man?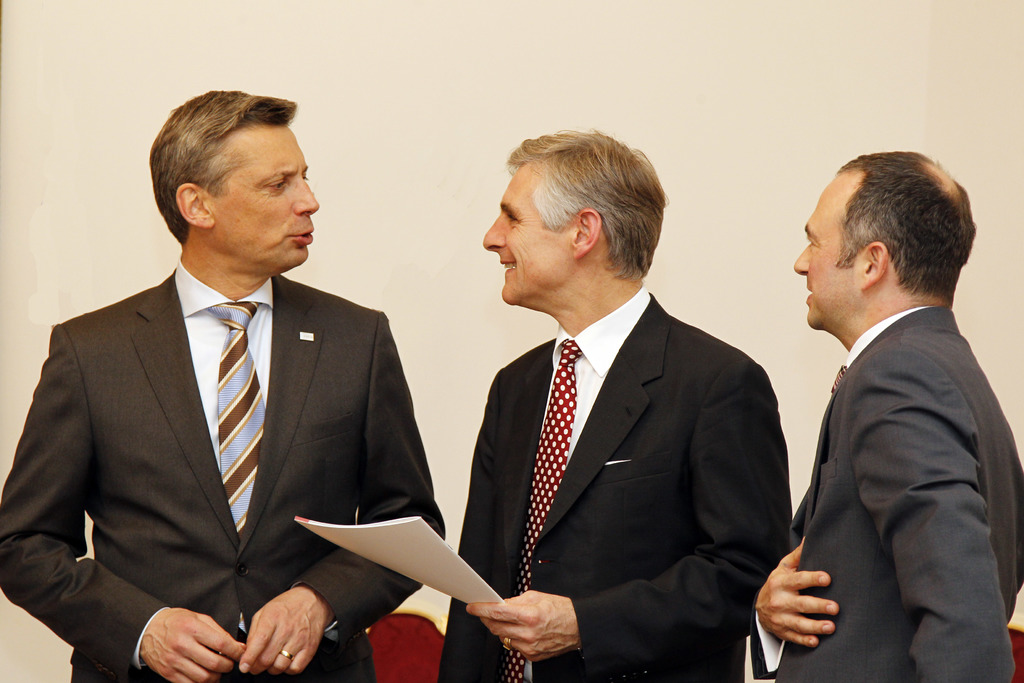
(x1=0, y1=89, x2=446, y2=682)
